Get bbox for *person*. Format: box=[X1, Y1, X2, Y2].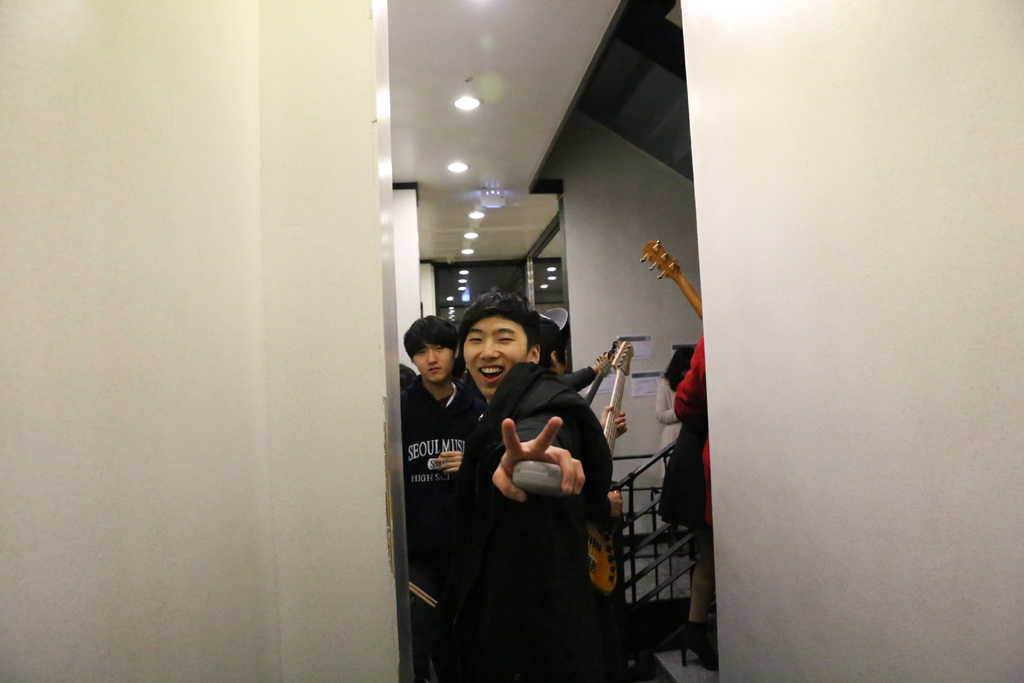
box=[645, 308, 729, 630].
